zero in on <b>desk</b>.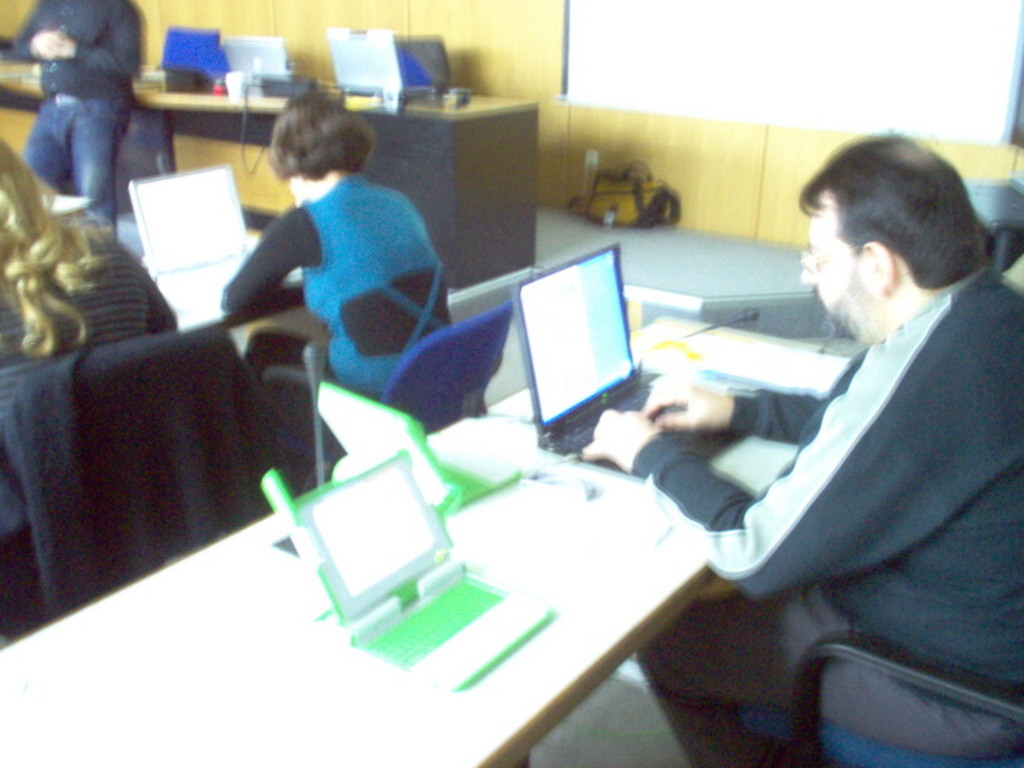
Zeroed in: <bbox>7, 316, 711, 767</bbox>.
